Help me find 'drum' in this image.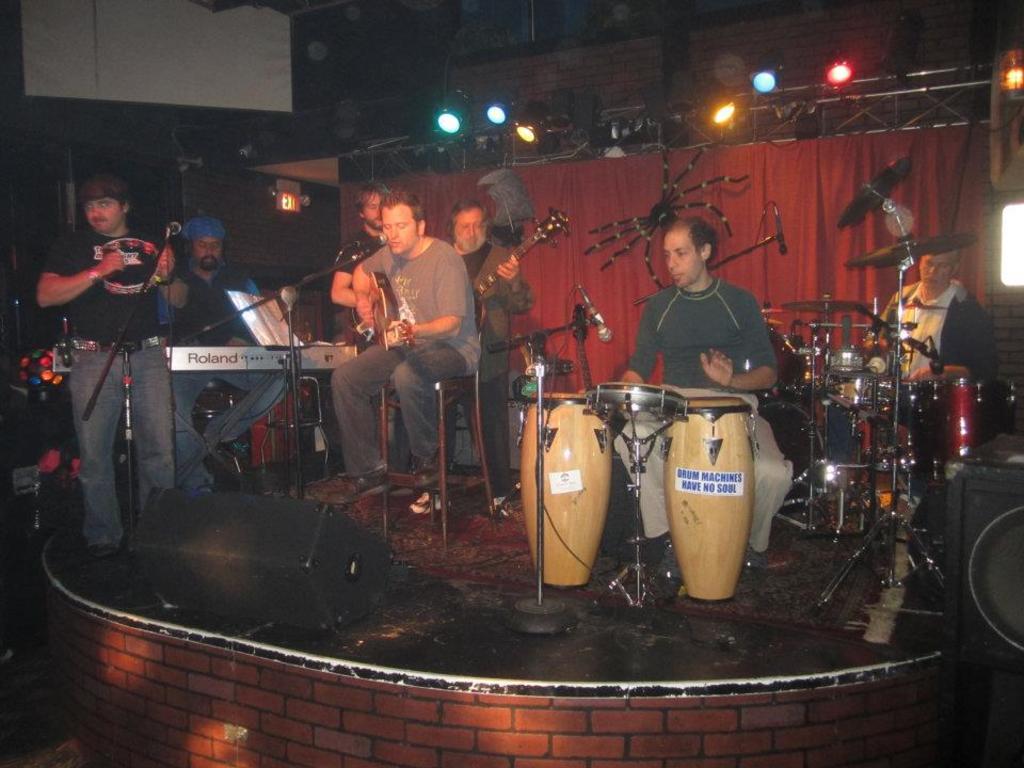
Found it: detection(662, 397, 756, 605).
